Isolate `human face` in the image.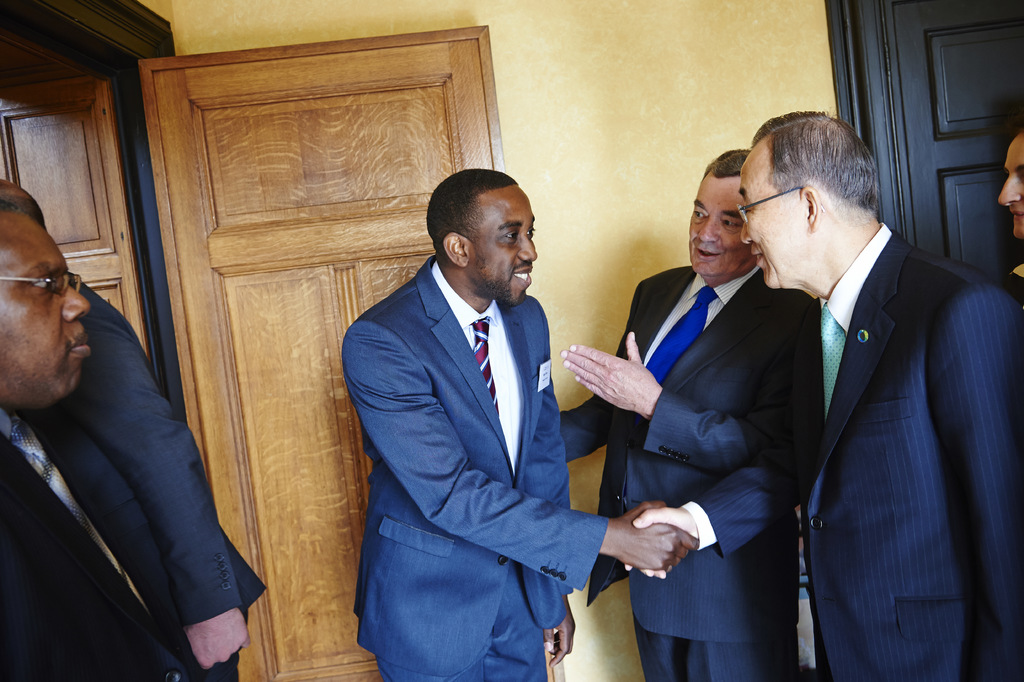
Isolated region: detection(740, 146, 810, 288).
